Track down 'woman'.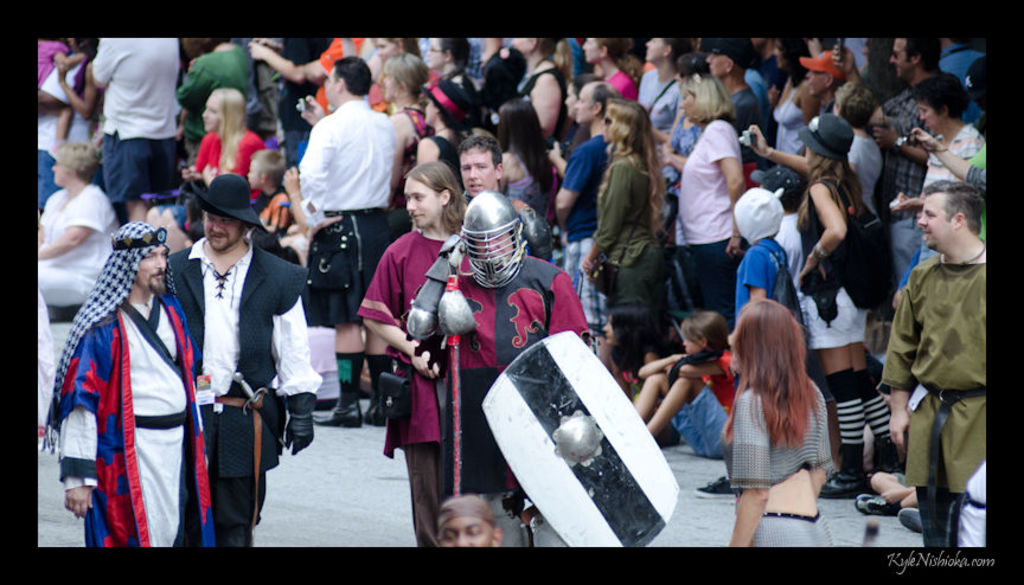
Tracked to <bbox>747, 115, 904, 512</bbox>.
